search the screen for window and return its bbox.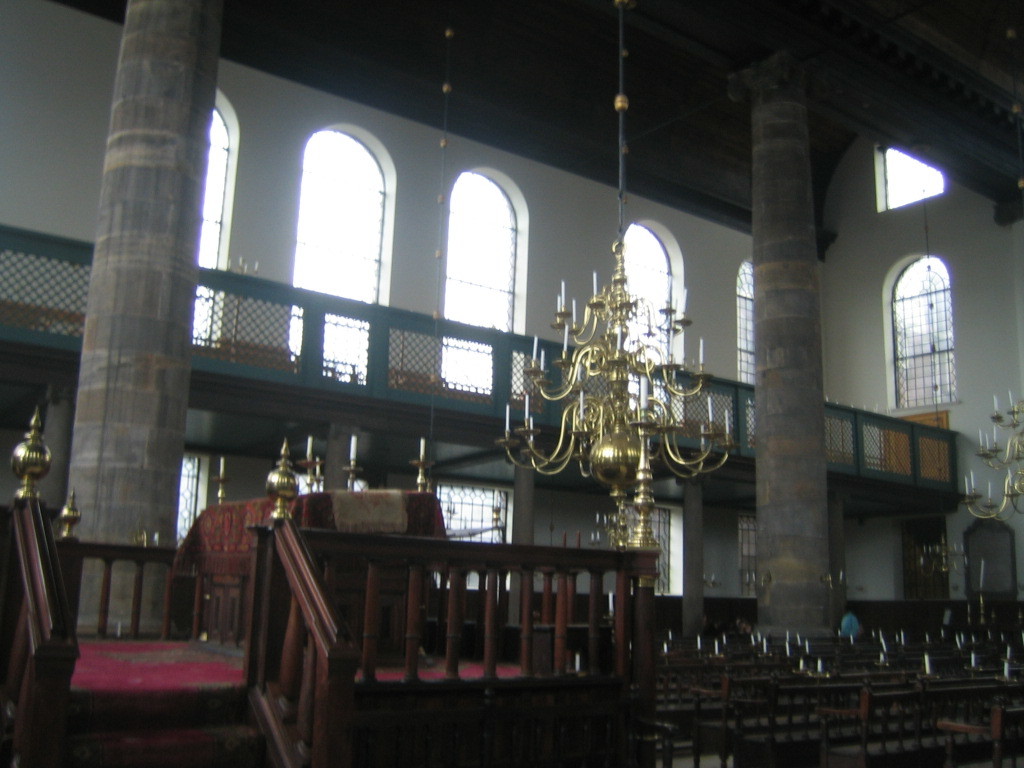
Found: {"left": 198, "top": 86, "right": 221, "bottom": 350}.
